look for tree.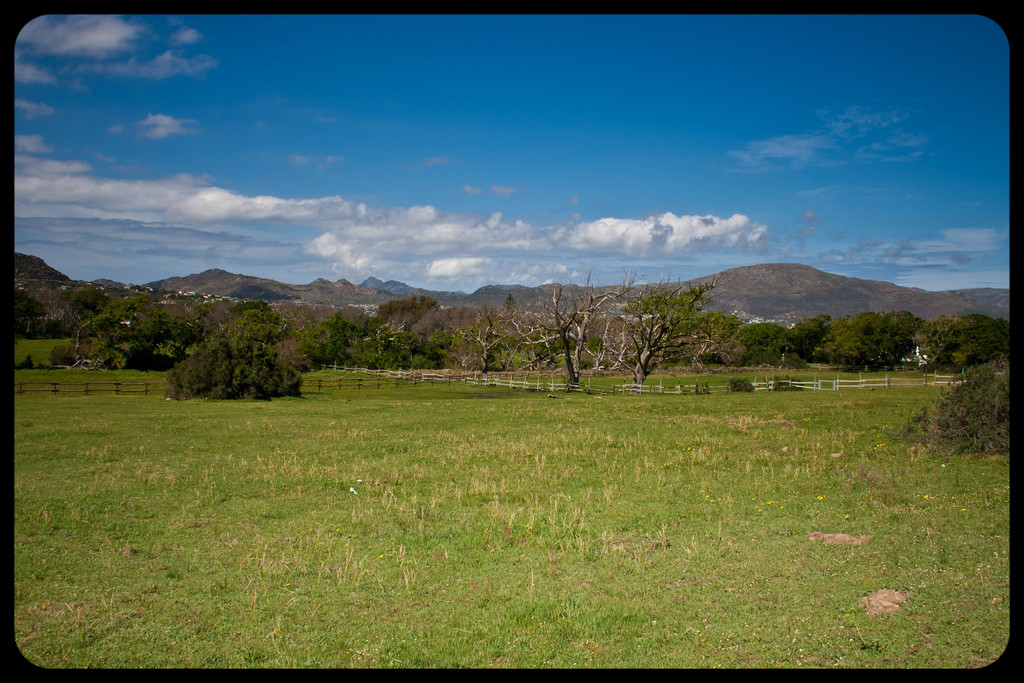
Found: 820, 313, 904, 363.
